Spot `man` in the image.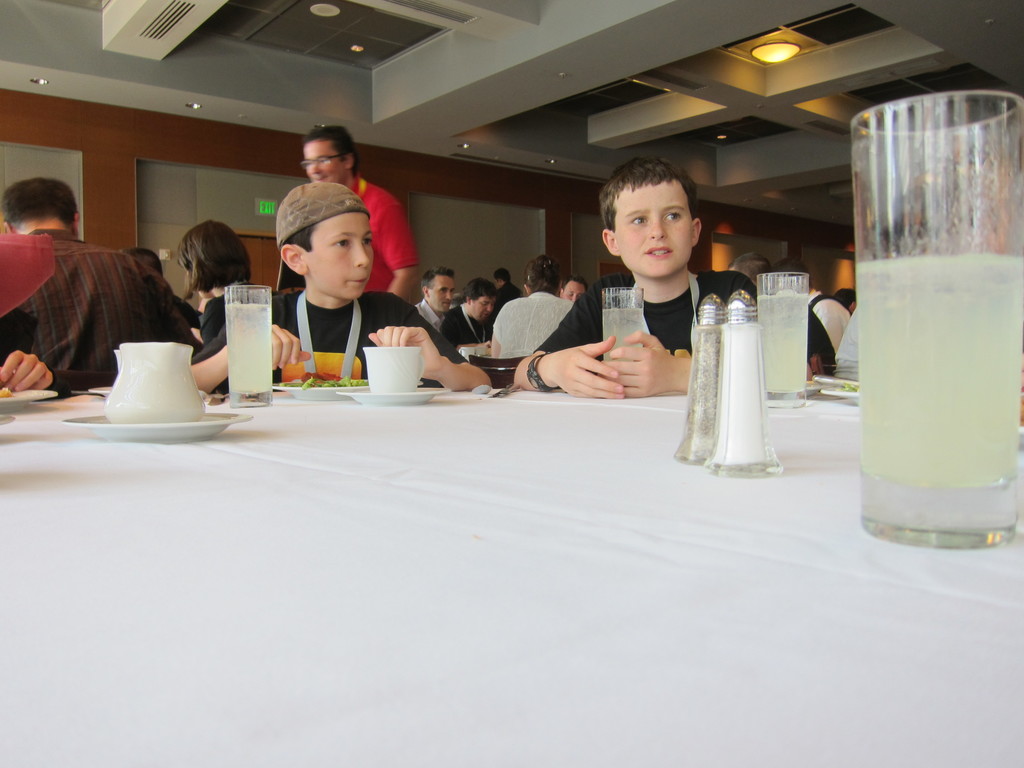
`man` found at rect(493, 267, 525, 311).
